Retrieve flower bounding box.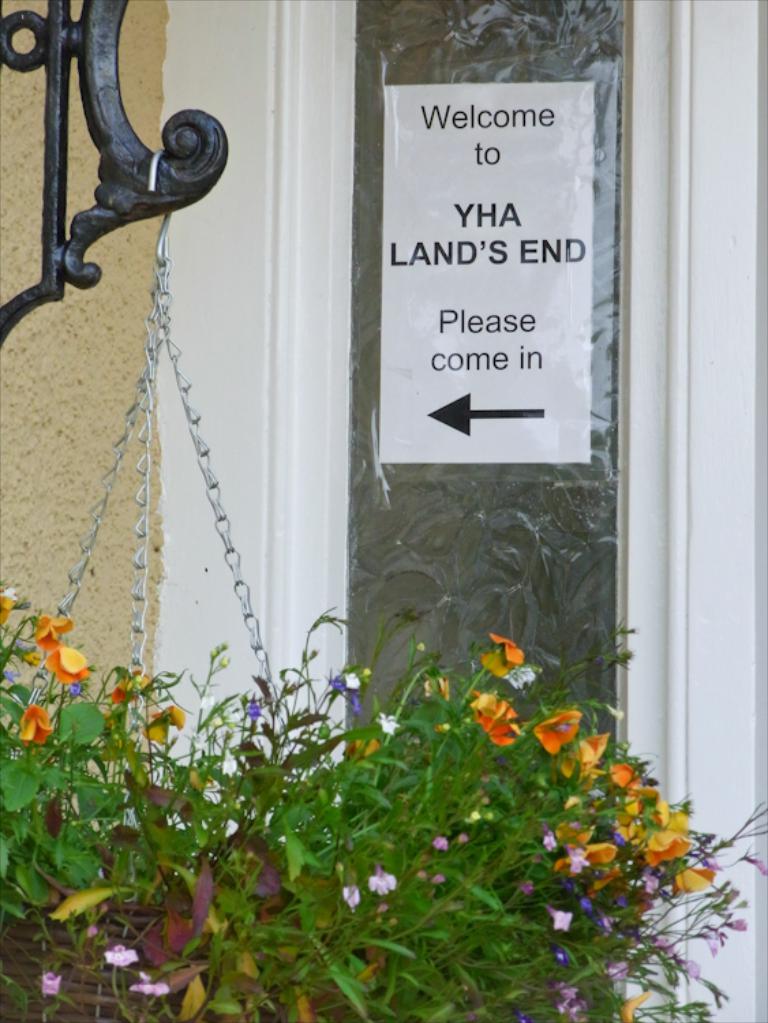
Bounding box: 14:702:68:745.
